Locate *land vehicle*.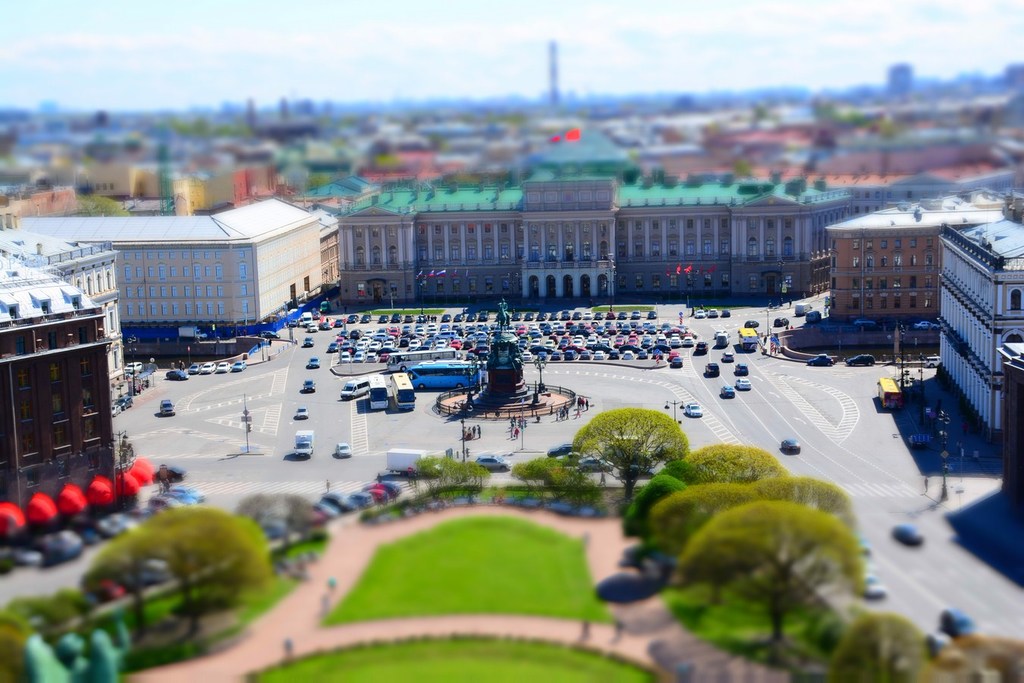
Bounding box: 310 360 319 367.
